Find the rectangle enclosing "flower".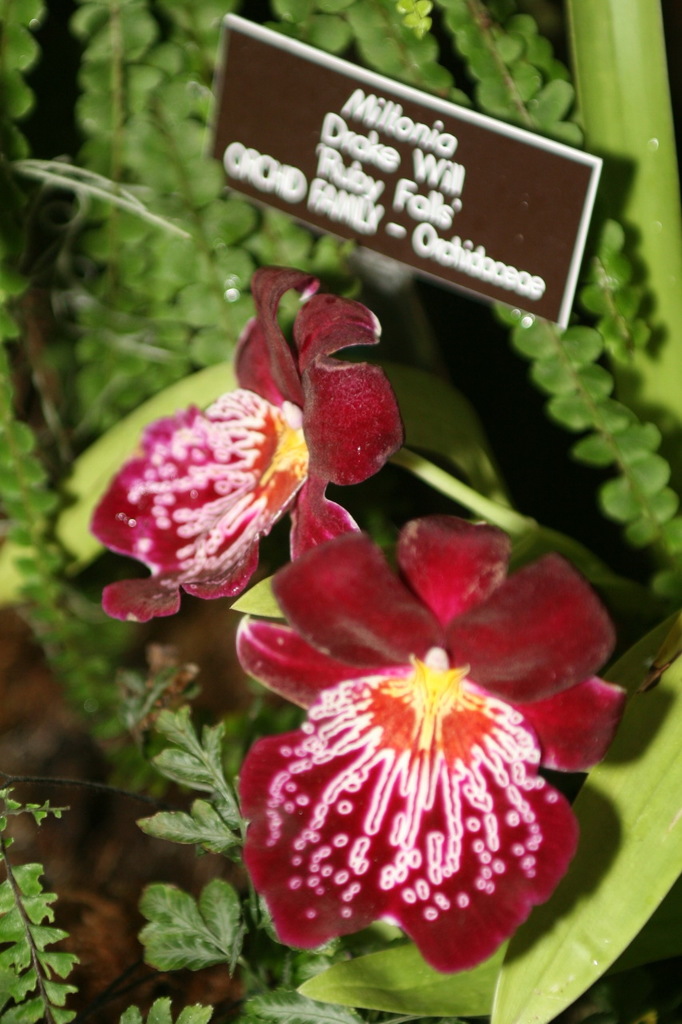
pyautogui.locateOnScreen(88, 266, 417, 623).
